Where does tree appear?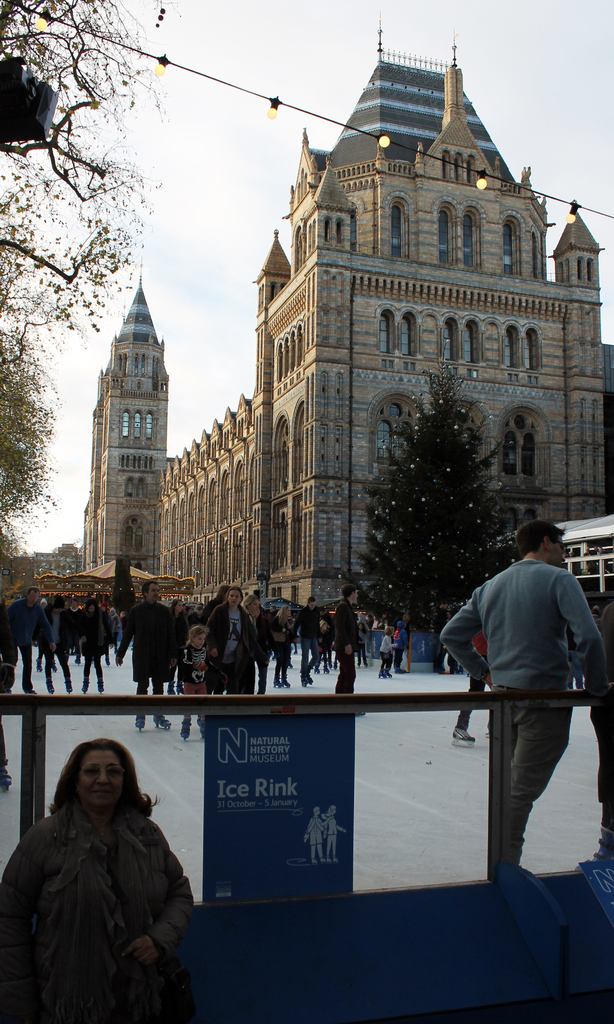
Appears at pyautogui.locateOnScreen(0, 321, 65, 586).
